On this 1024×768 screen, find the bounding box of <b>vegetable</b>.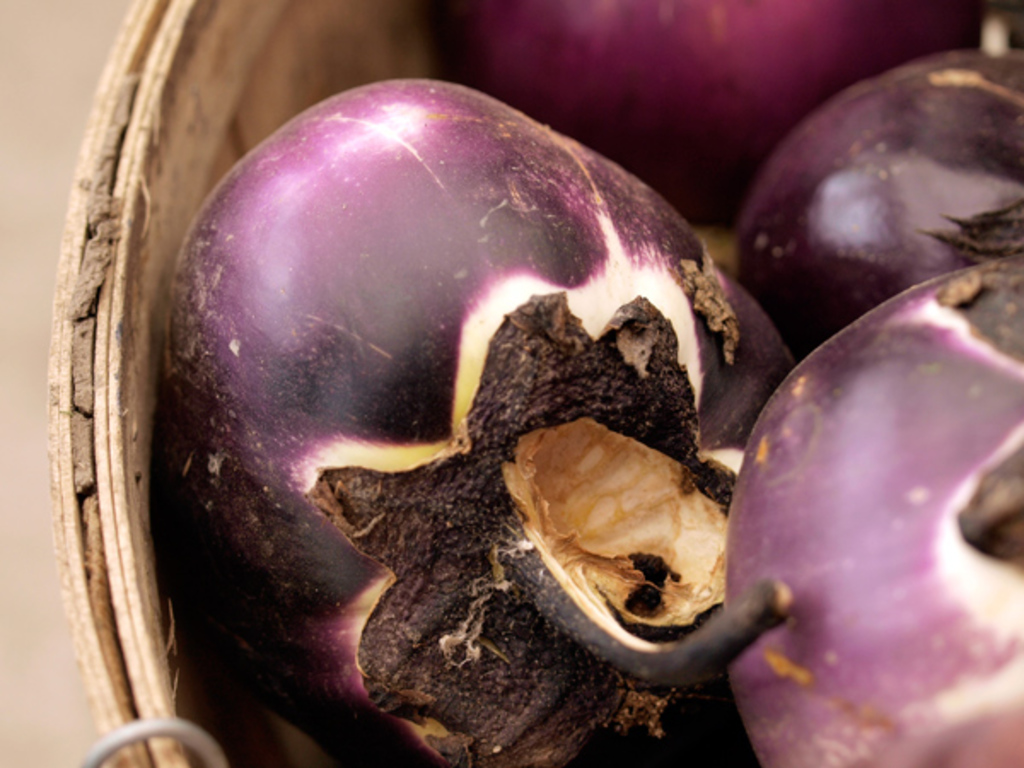
Bounding box: box(138, 58, 768, 662).
